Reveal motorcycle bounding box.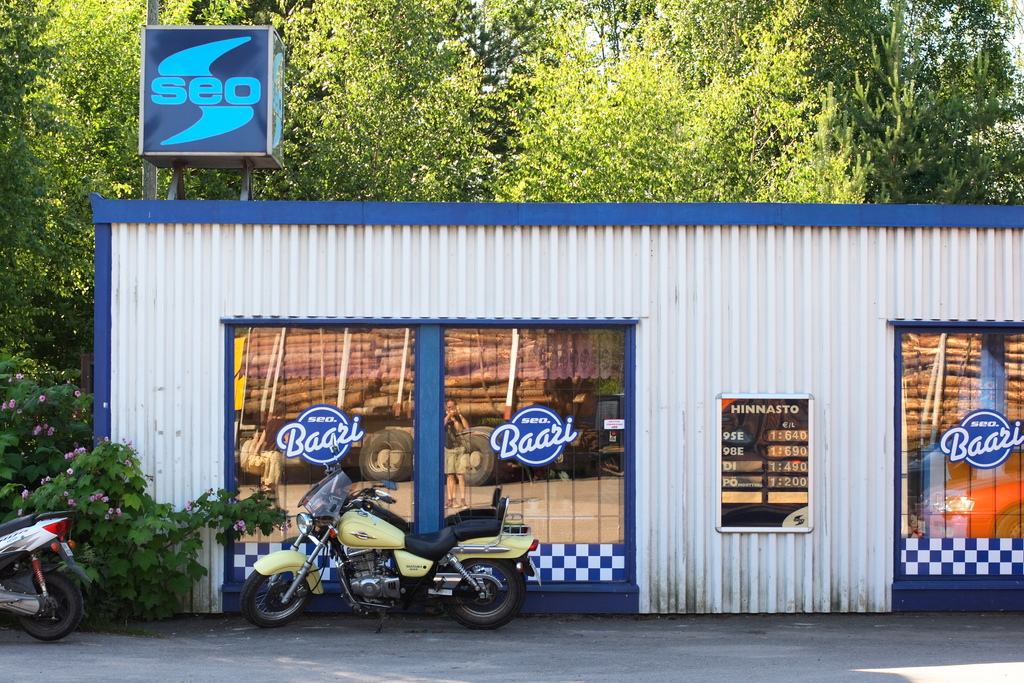
Revealed: [left=0, top=498, right=93, bottom=649].
